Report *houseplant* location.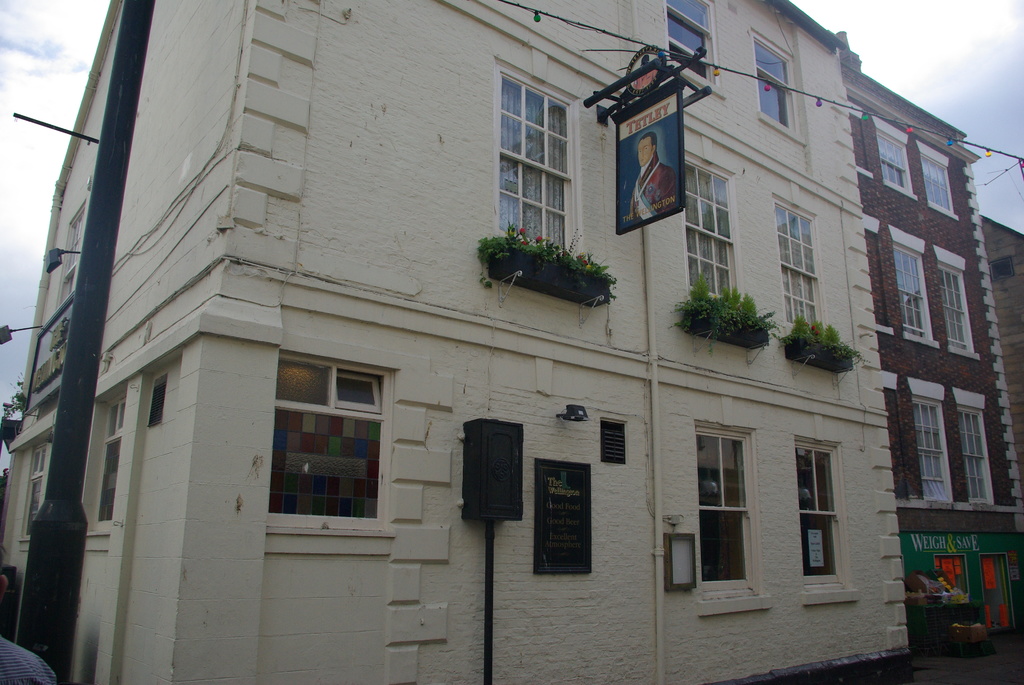
Report: box(481, 221, 622, 292).
